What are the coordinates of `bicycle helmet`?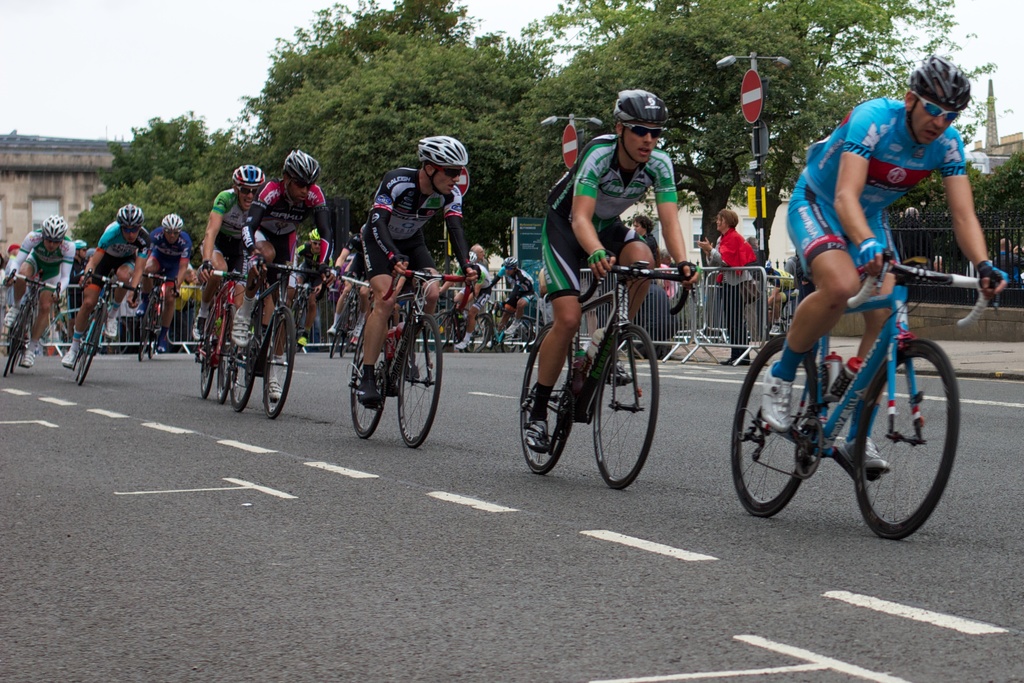
<region>611, 88, 666, 130</region>.
